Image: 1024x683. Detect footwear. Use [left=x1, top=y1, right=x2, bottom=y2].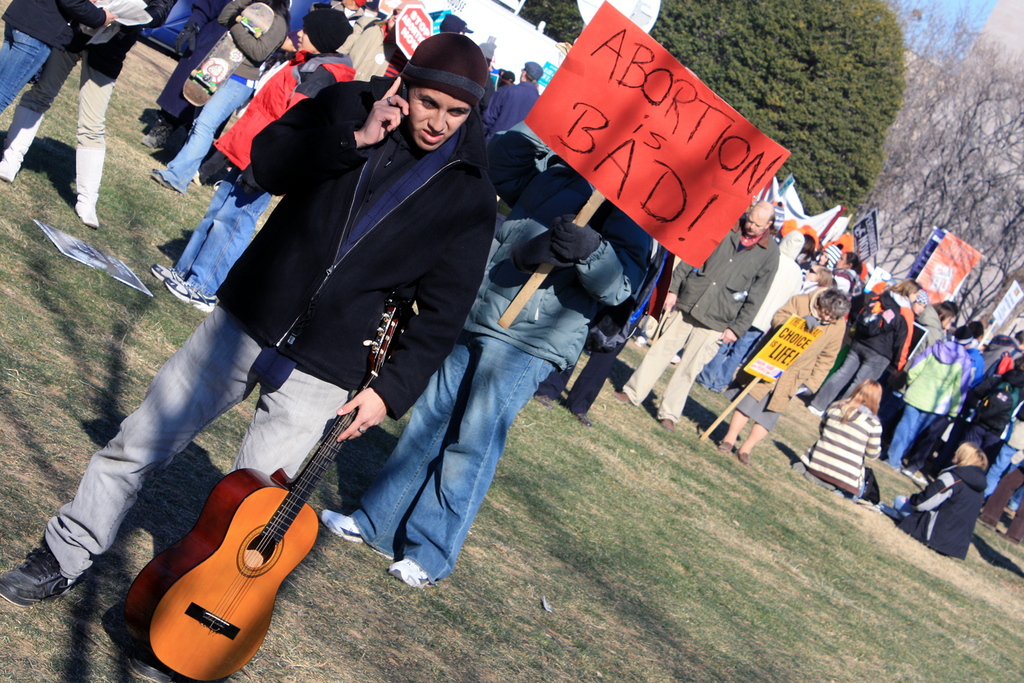
[left=164, top=283, right=221, bottom=313].
